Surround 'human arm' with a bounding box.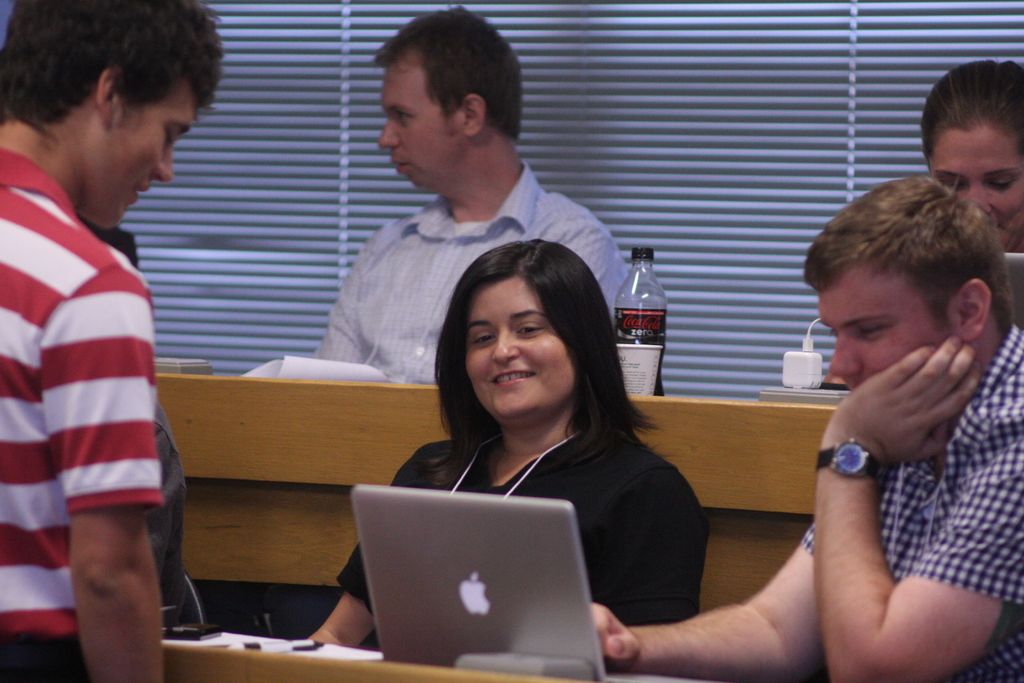
[x1=26, y1=243, x2=178, y2=682].
